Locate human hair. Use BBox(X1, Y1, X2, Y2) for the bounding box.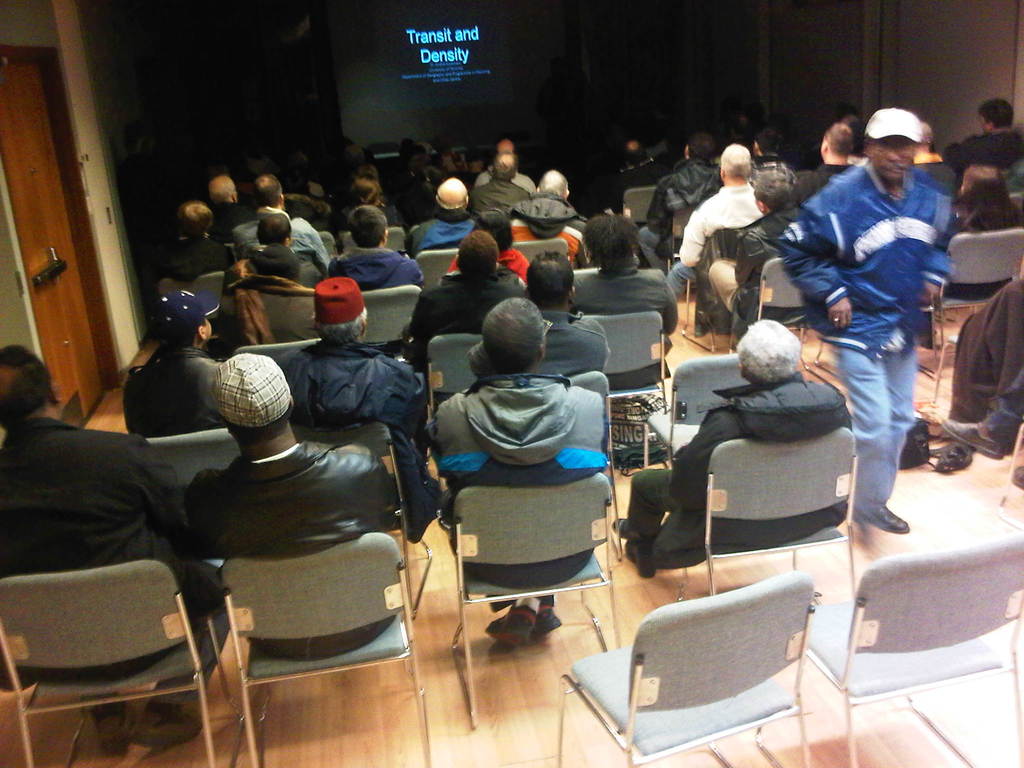
BBox(256, 176, 285, 209).
